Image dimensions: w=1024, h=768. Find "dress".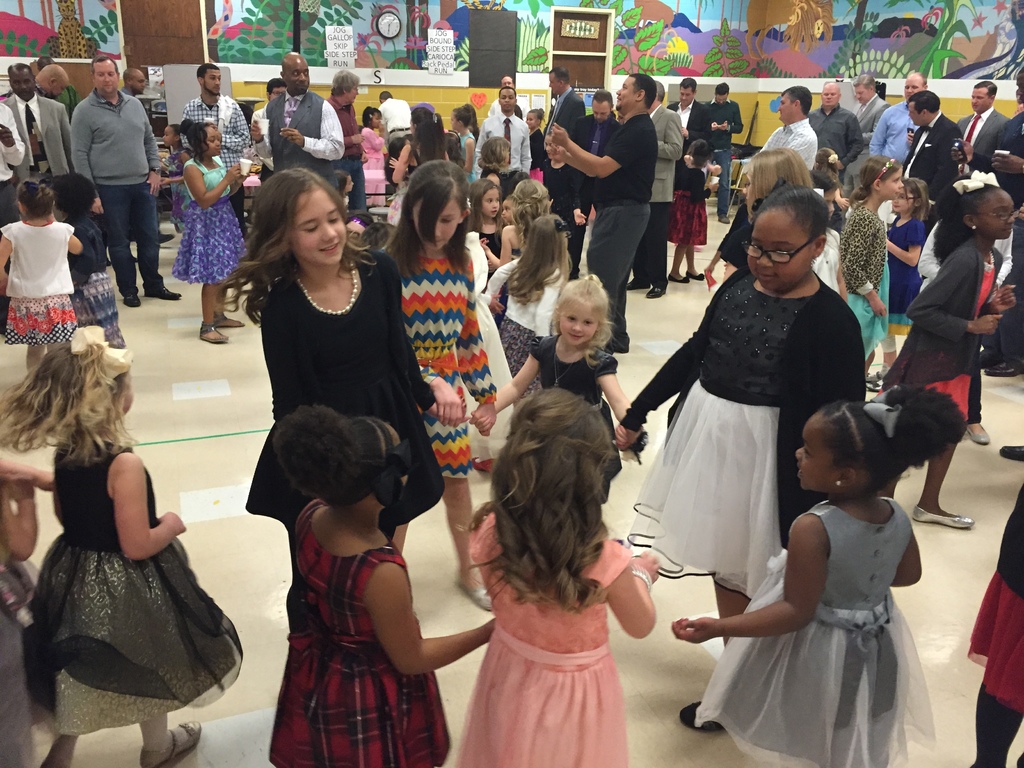
(6, 220, 76, 341).
